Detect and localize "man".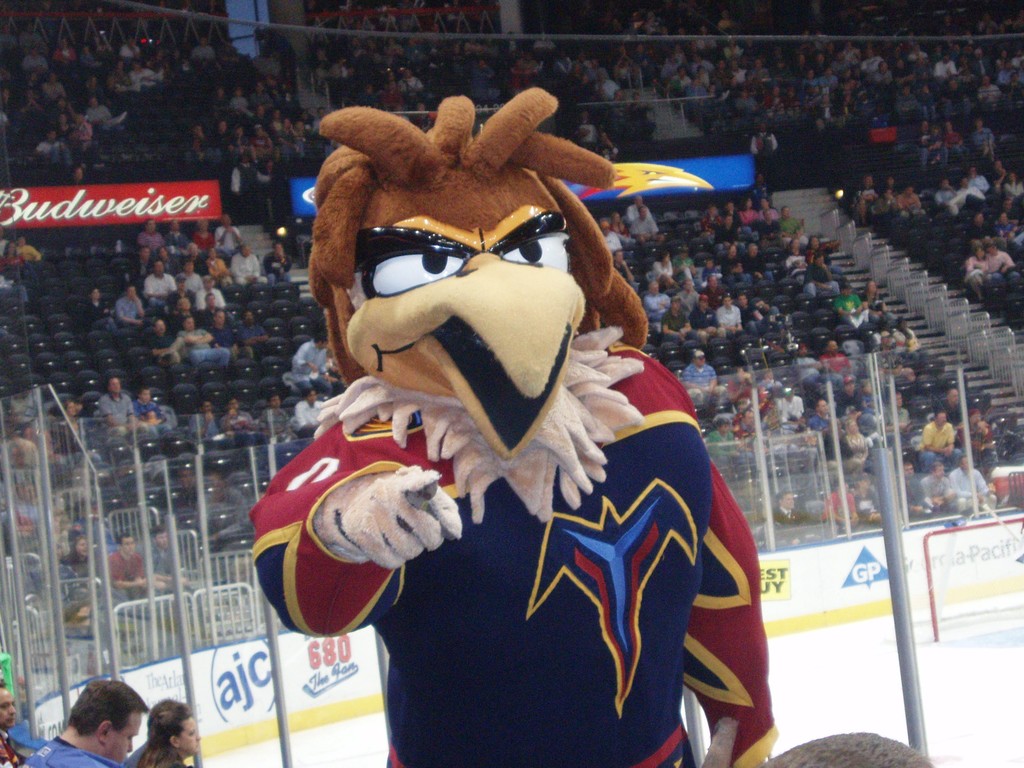
Localized at 298:383:327:435.
